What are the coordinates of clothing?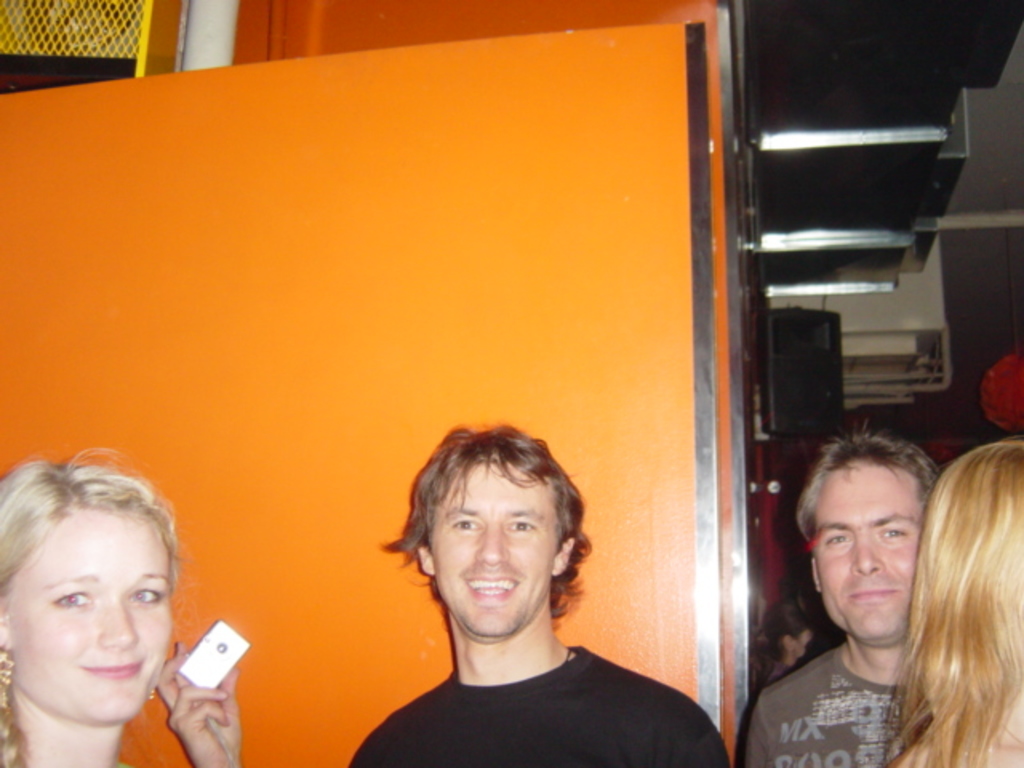
box(347, 594, 709, 763).
